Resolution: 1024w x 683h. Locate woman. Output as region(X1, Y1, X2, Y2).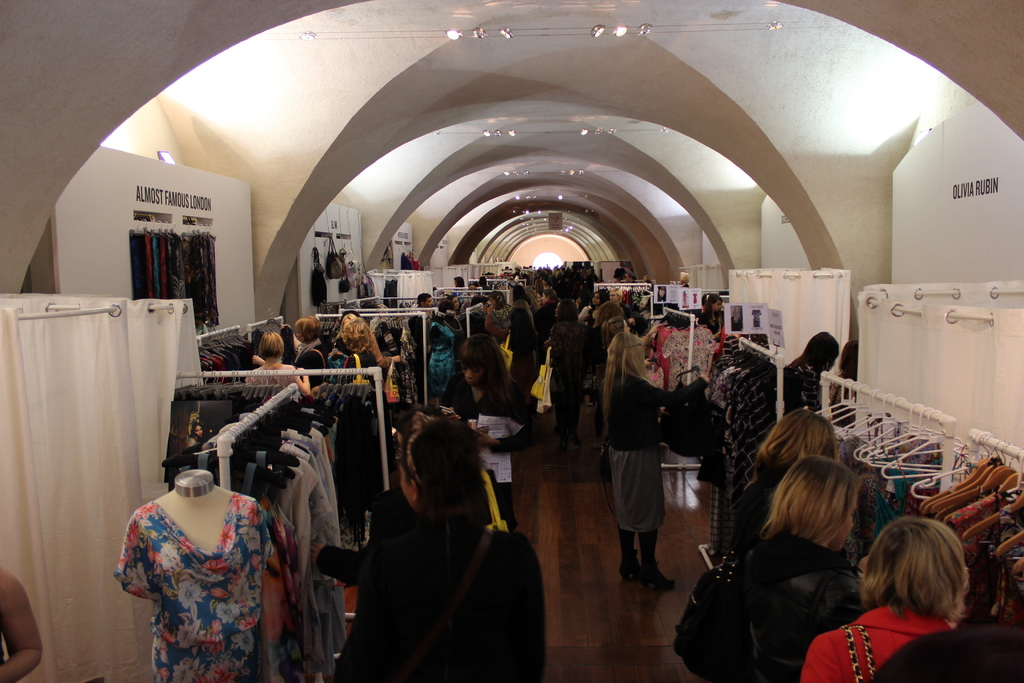
region(541, 300, 601, 451).
